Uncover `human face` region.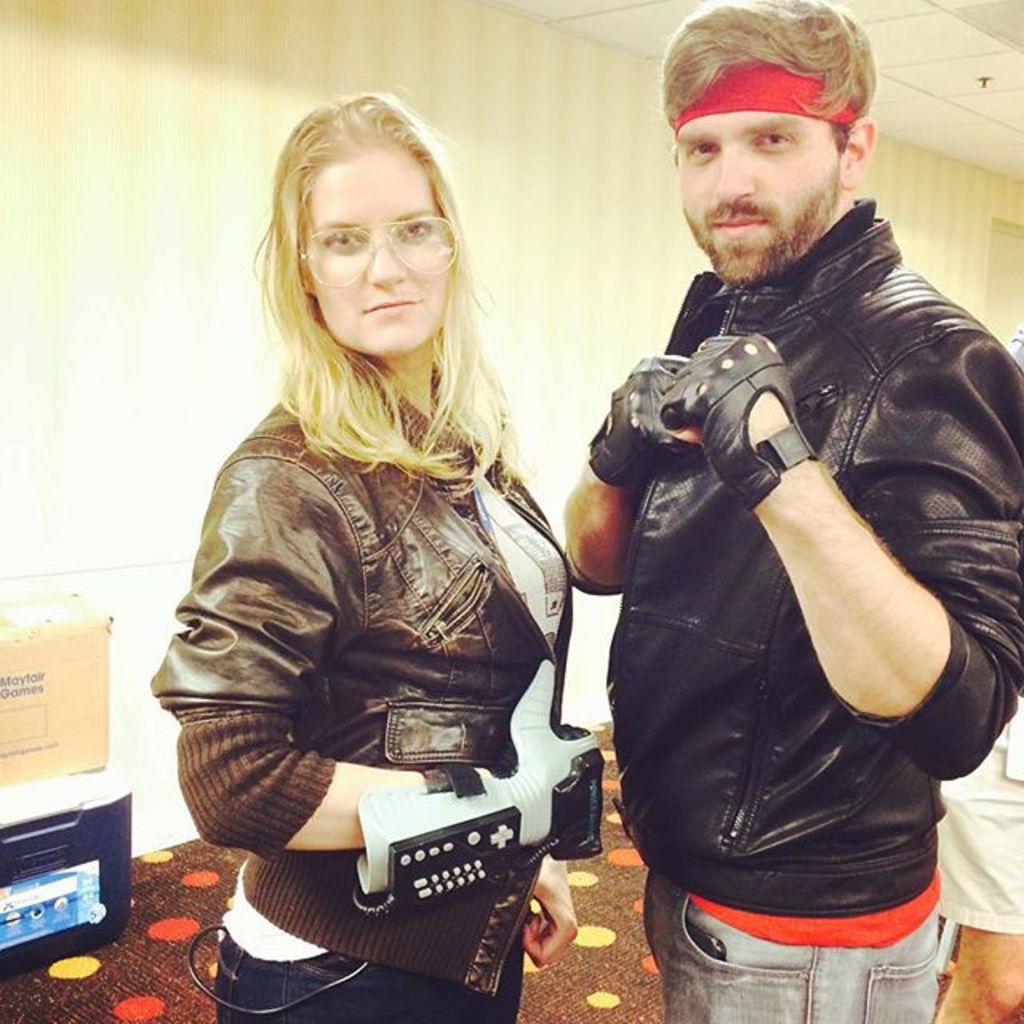
Uncovered: bbox=[680, 114, 832, 269].
